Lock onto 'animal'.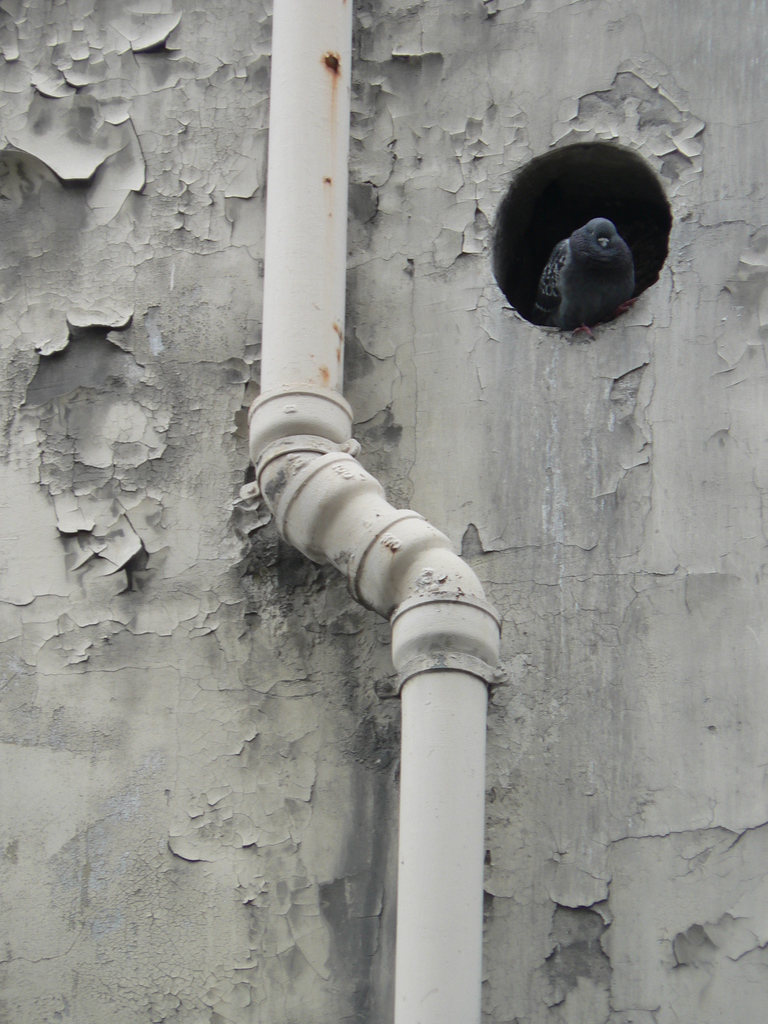
Locked: l=527, t=215, r=639, b=332.
